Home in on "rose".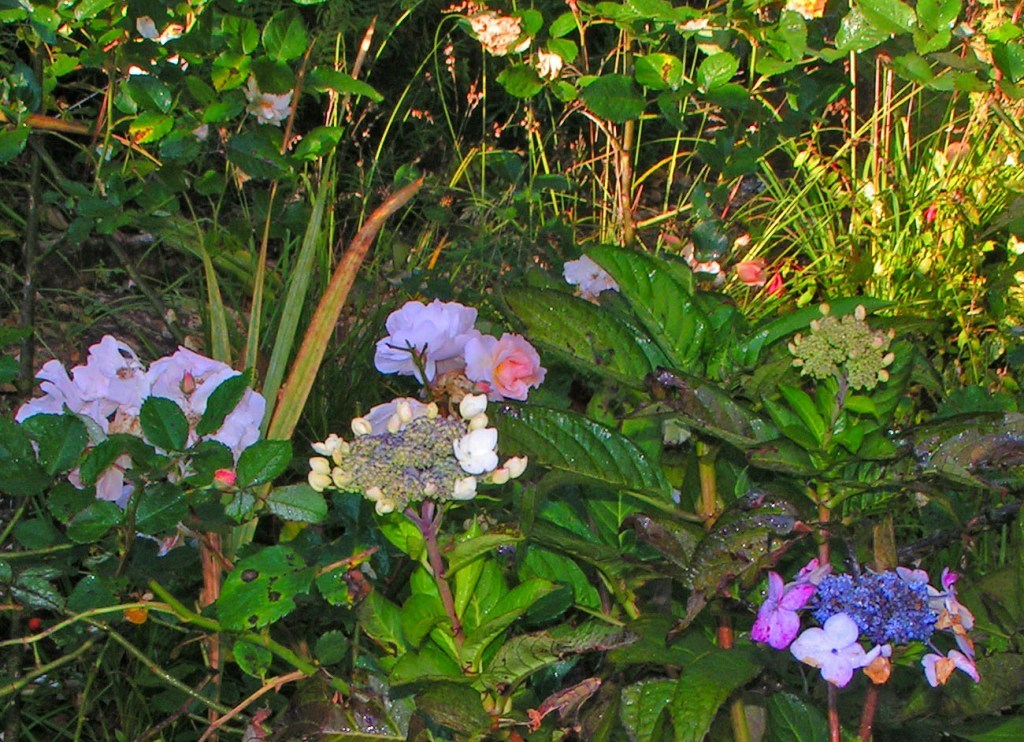
Homed in at bbox=(241, 75, 295, 127).
